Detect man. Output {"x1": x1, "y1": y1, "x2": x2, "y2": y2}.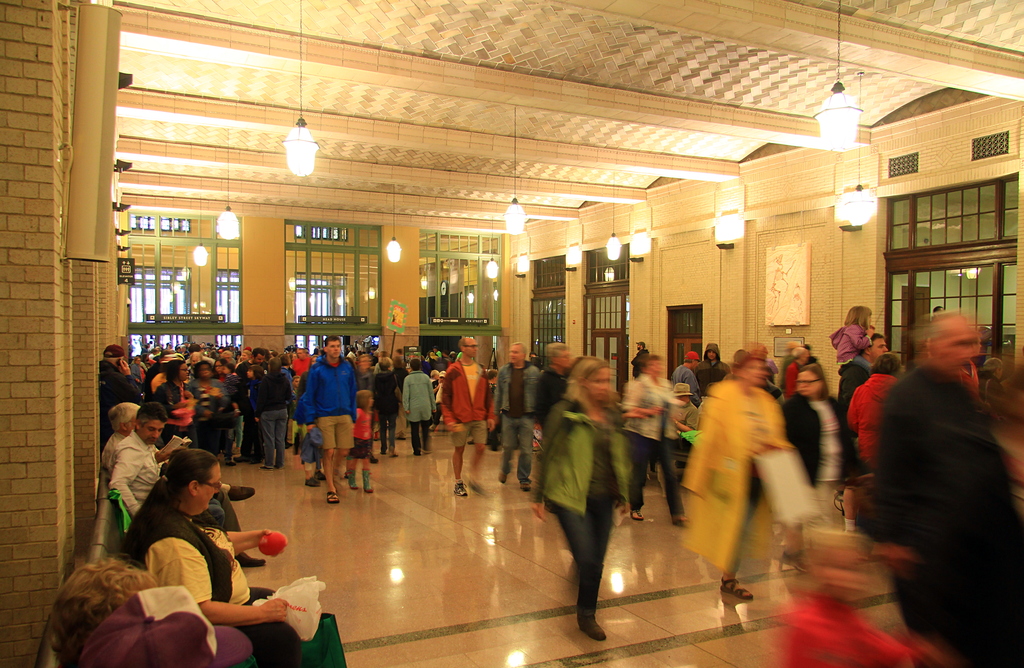
{"x1": 101, "y1": 393, "x2": 257, "y2": 493}.
